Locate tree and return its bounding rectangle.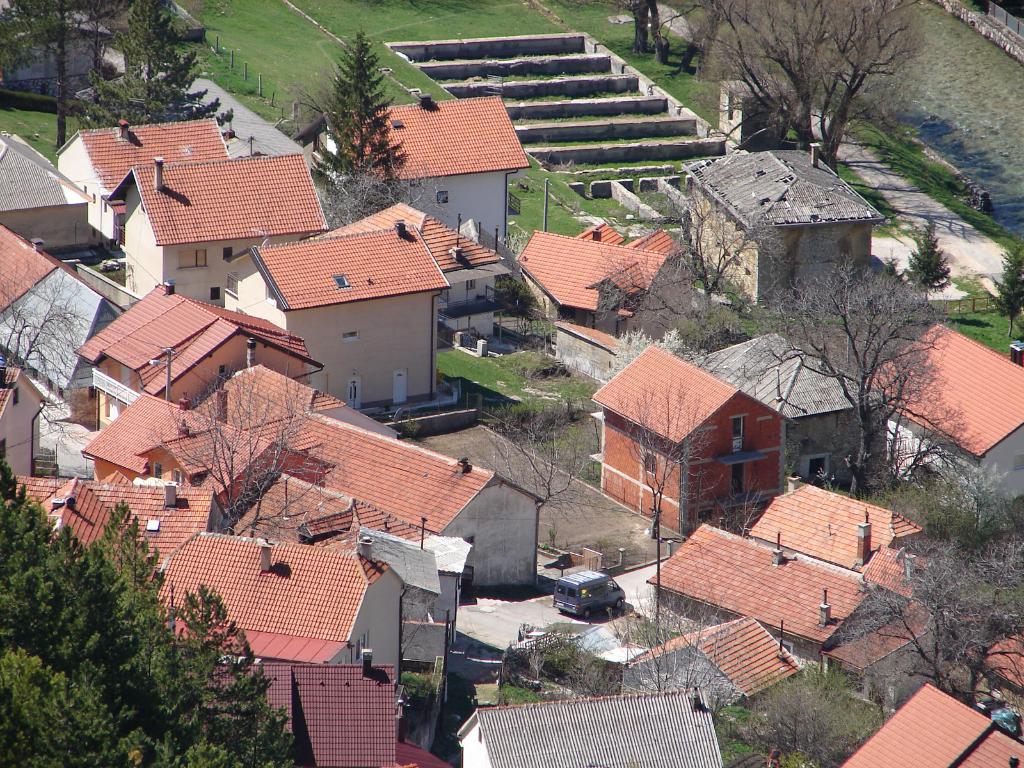
<bbox>765, 252, 940, 504</bbox>.
